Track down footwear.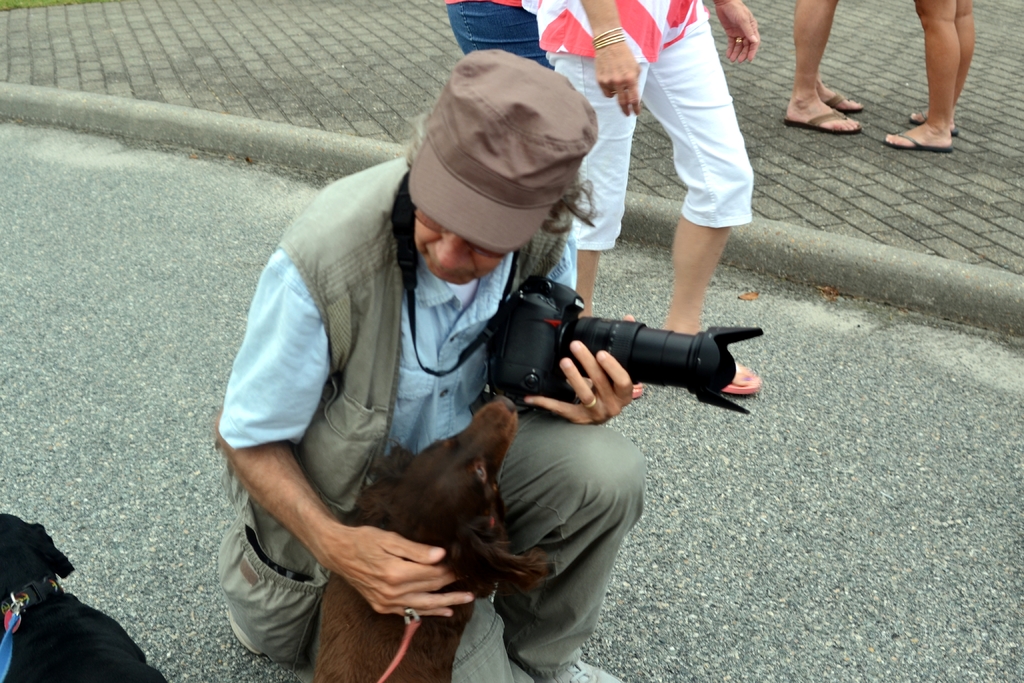
Tracked to left=631, top=382, right=643, bottom=396.
